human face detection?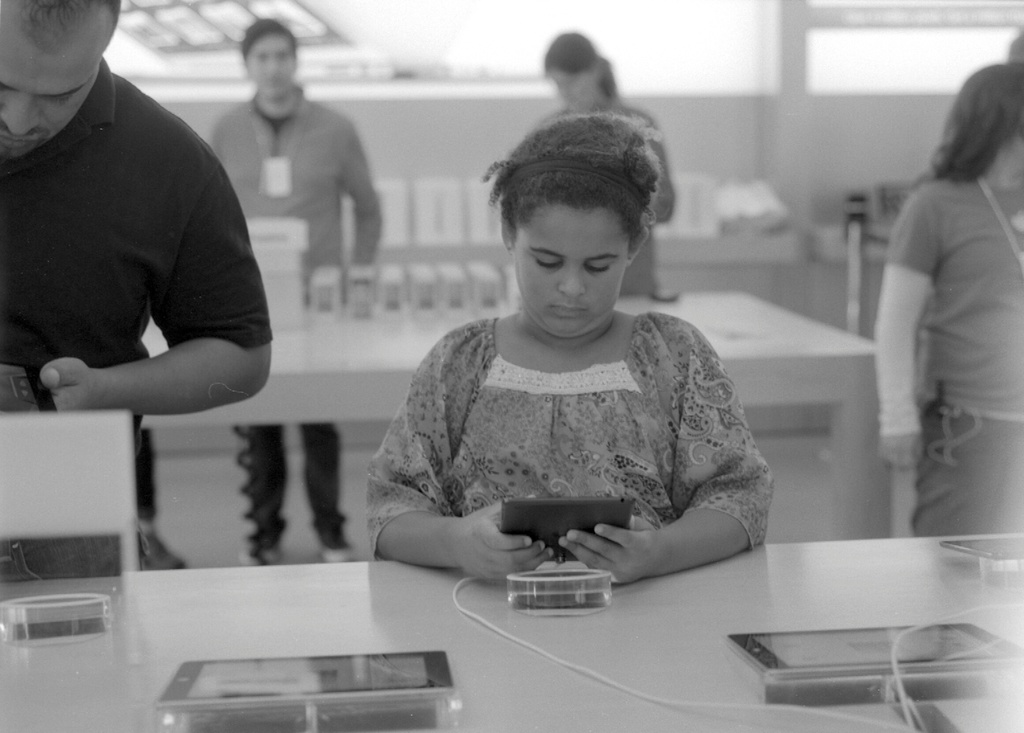
[0, 0, 100, 165]
